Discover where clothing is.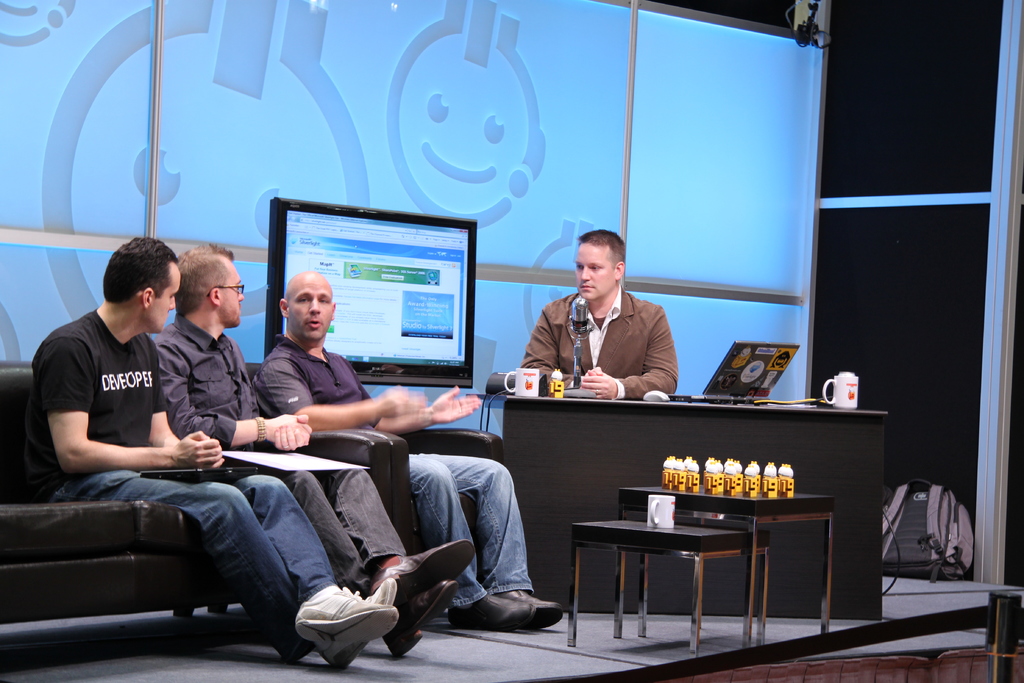
Discovered at select_region(522, 283, 676, 409).
